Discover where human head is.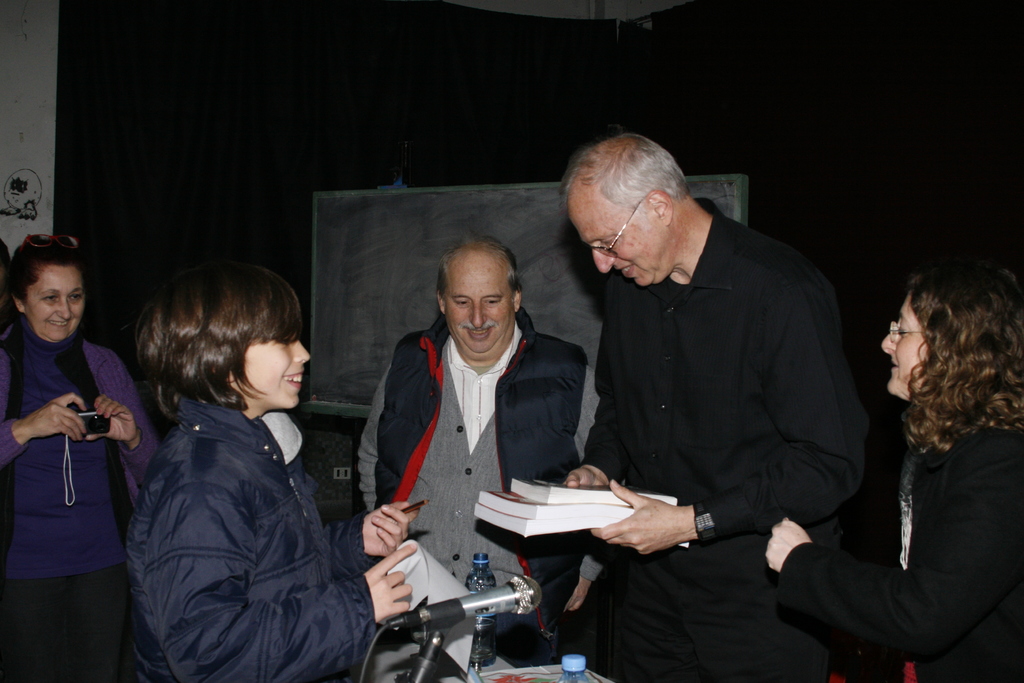
Discovered at {"x1": 148, "y1": 264, "x2": 307, "y2": 411}.
